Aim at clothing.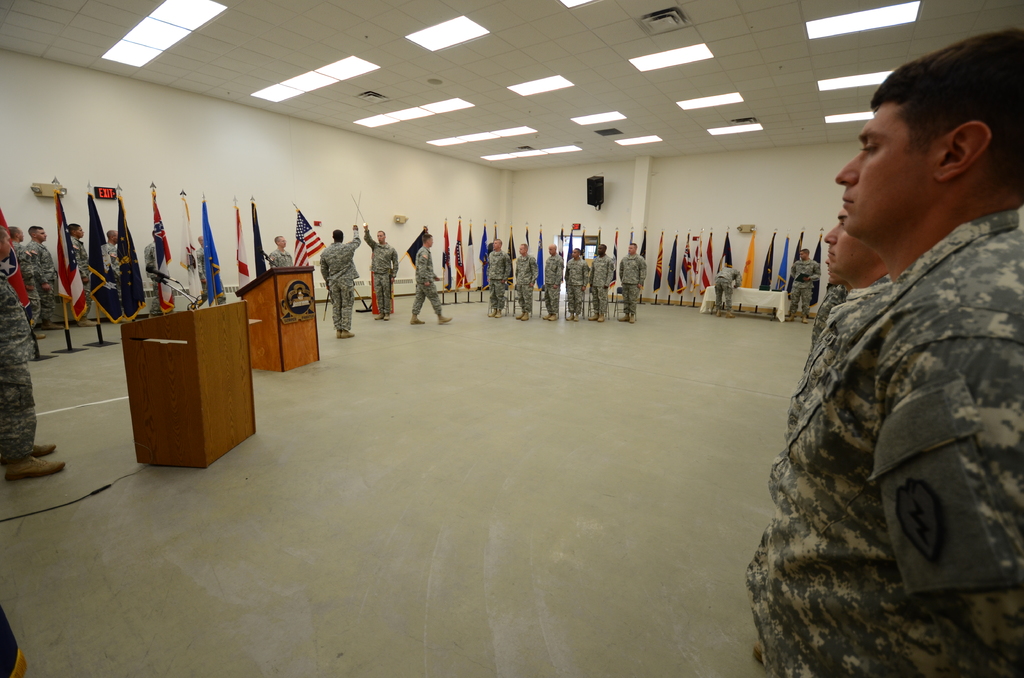
Aimed at 412,243,439,316.
